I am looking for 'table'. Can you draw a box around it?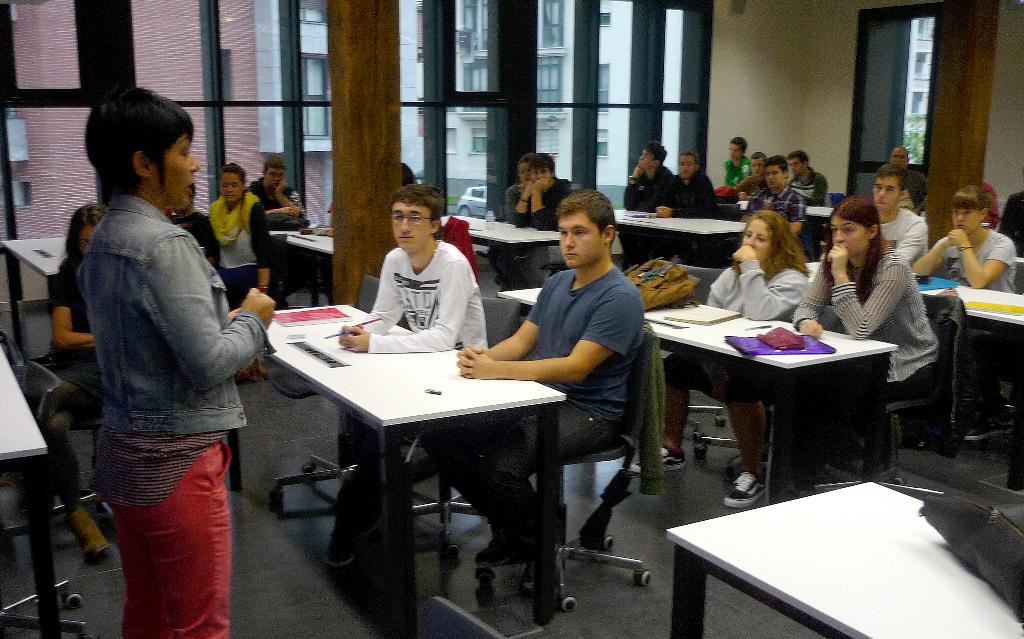
Sure, the bounding box is (left=230, top=300, right=568, bottom=638).
